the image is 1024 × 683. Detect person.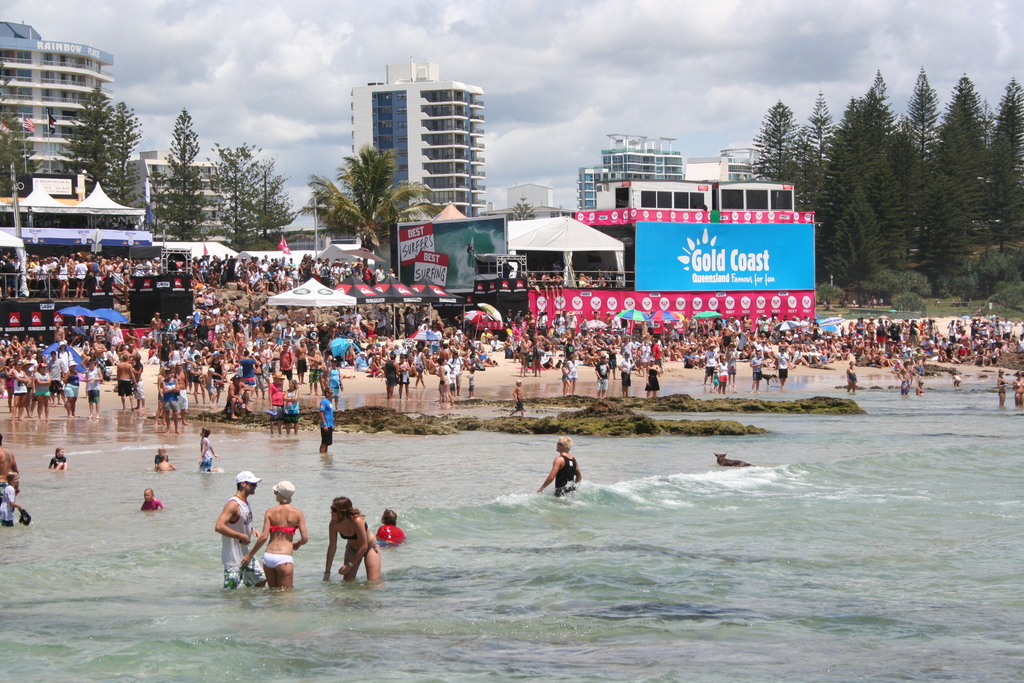
Detection: pyautogui.locateOnScreen(209, 471, 272, 595).
